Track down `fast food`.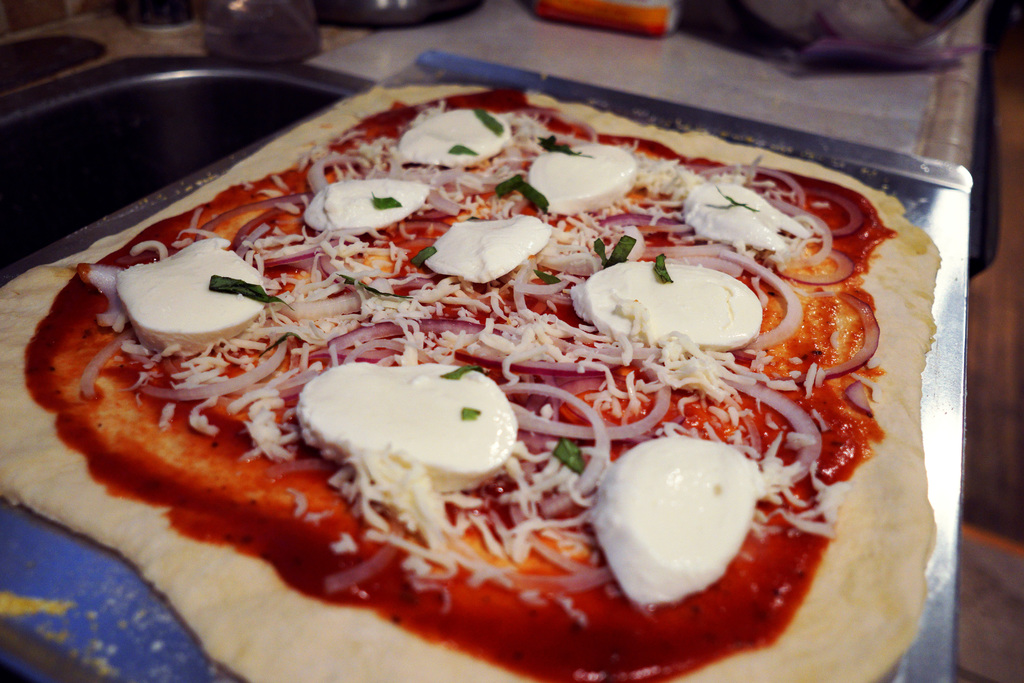
Tracked to 0:80:938:682.
